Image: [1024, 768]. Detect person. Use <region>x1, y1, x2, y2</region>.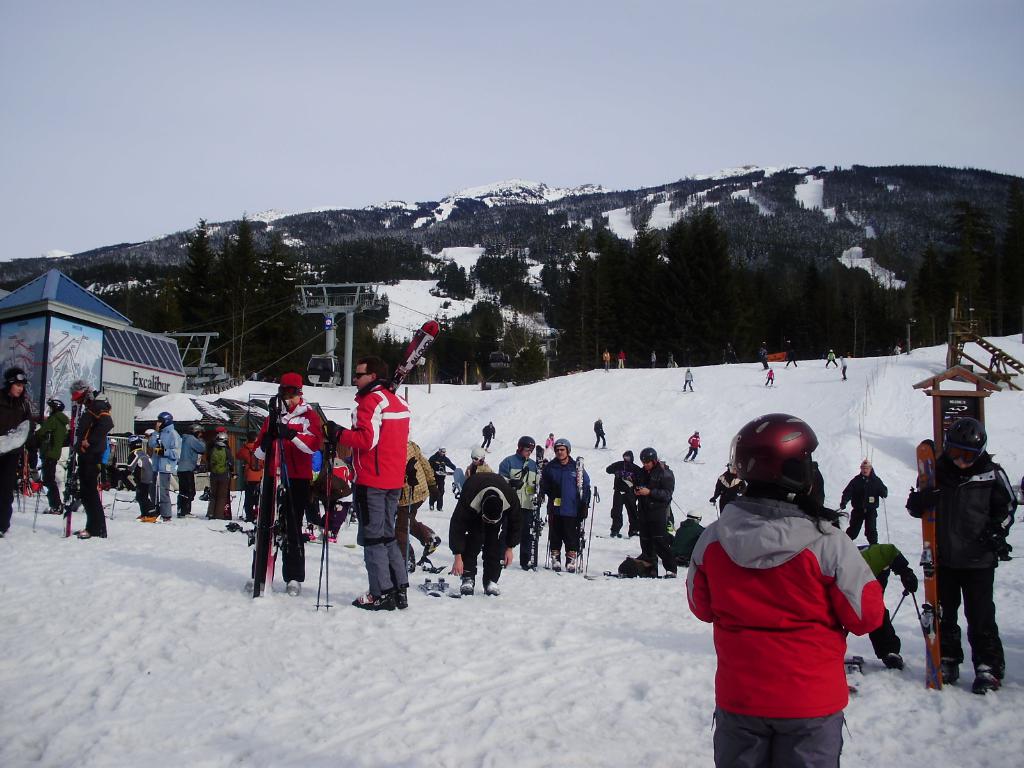
<region>605, 444, 647, 541</region>.
